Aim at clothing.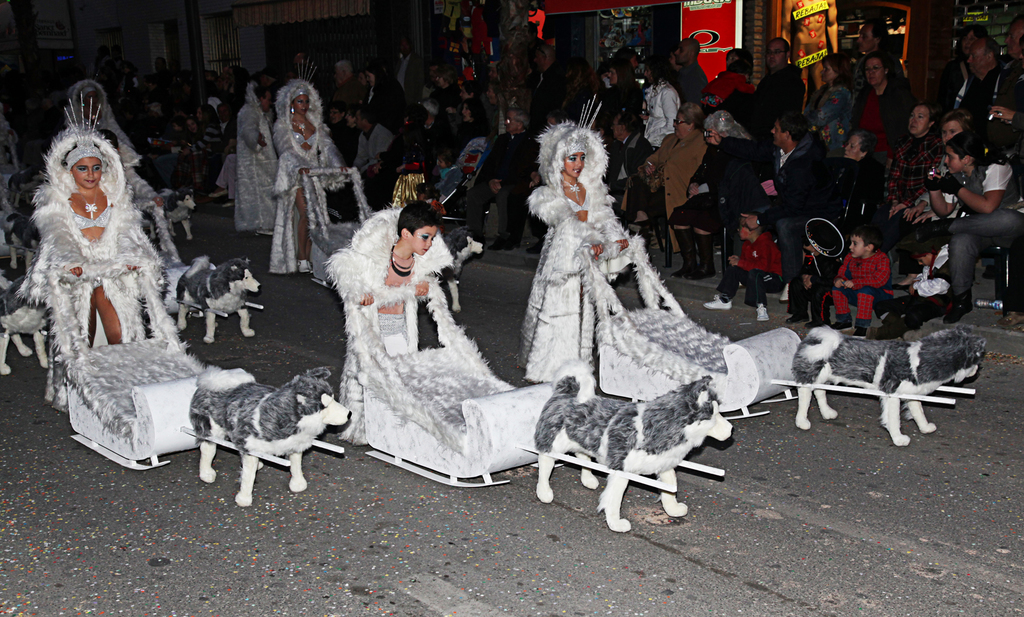
Aimed at bbox=(269, 74, 356, 274).
